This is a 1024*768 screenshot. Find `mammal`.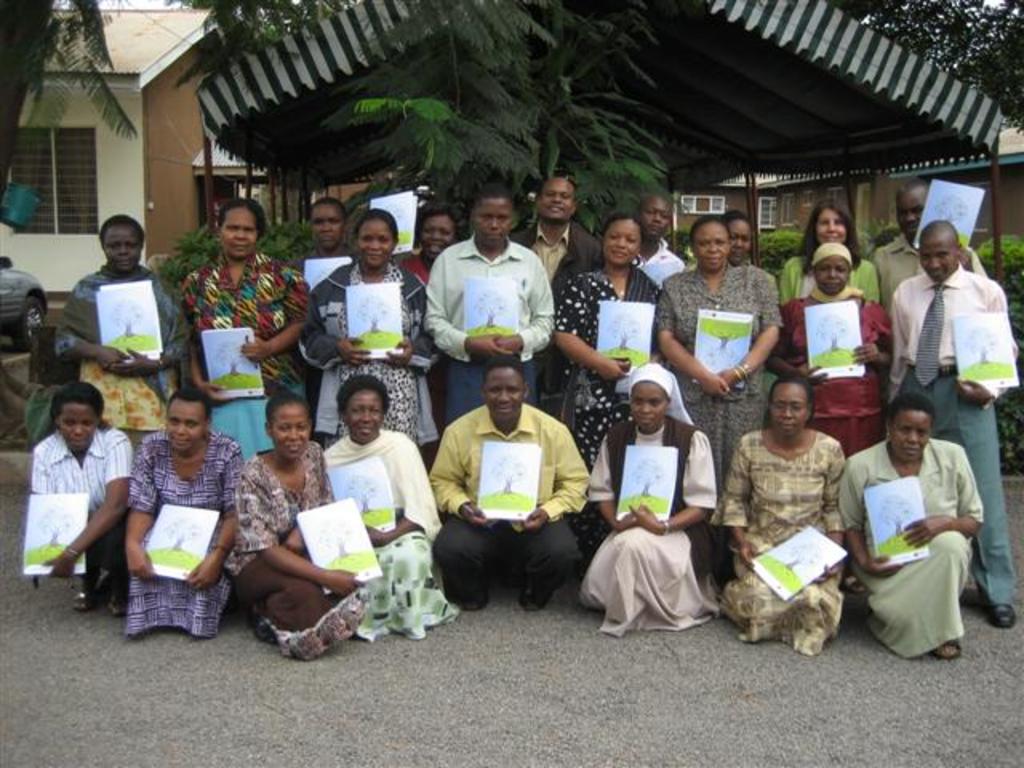
Bounding box: region(422, 186, 557, 422).
